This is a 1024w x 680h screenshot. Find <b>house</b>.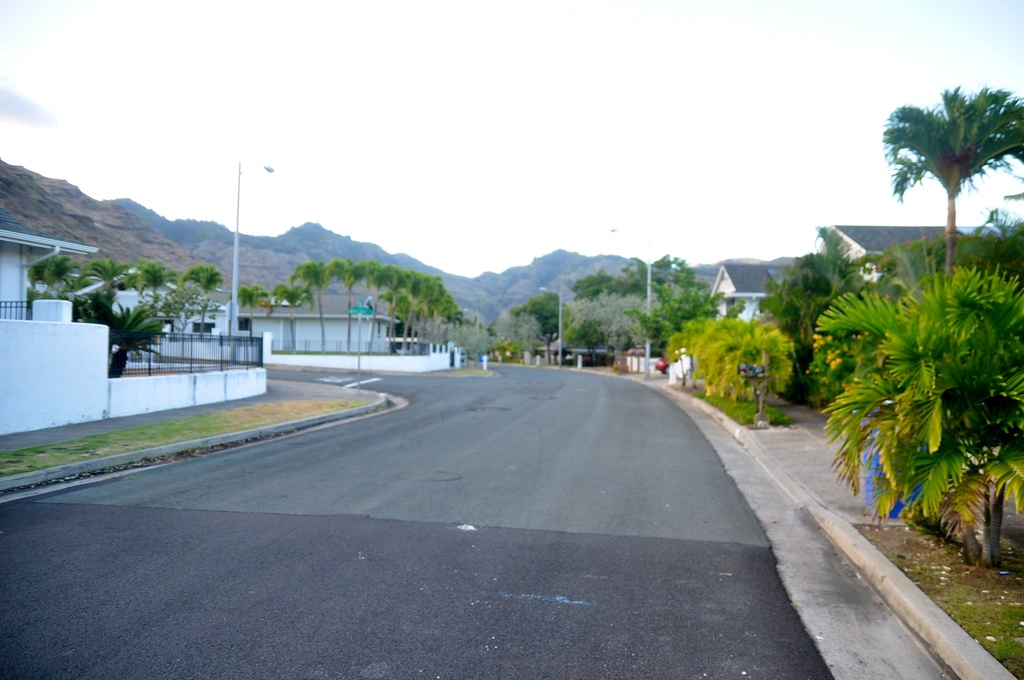
Bounding box: 820/223/959/282.
